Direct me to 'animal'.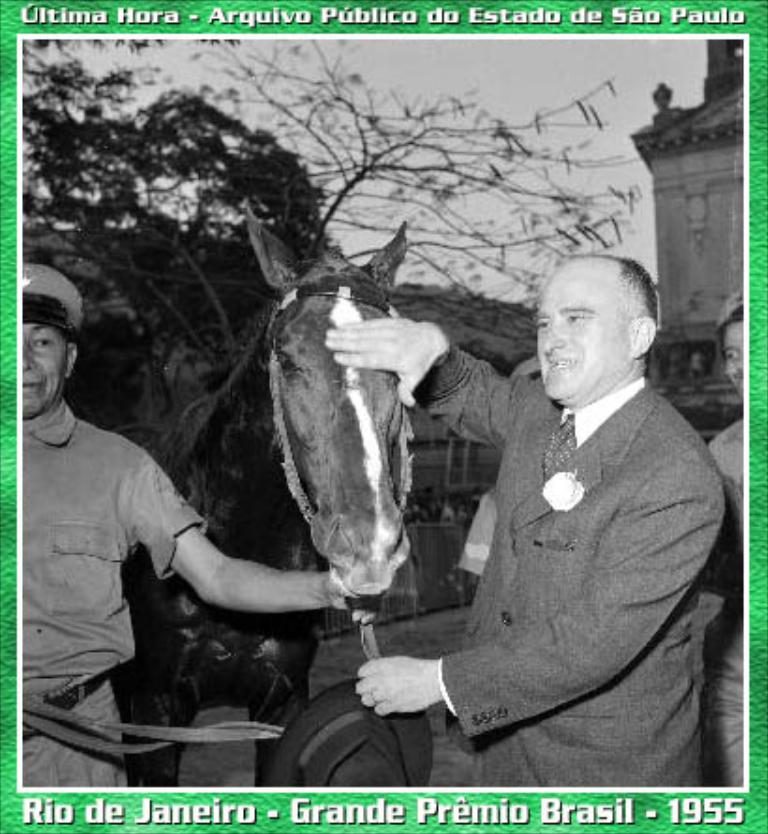
Direction: [left=105, top=197, right=418, bottom=789].
